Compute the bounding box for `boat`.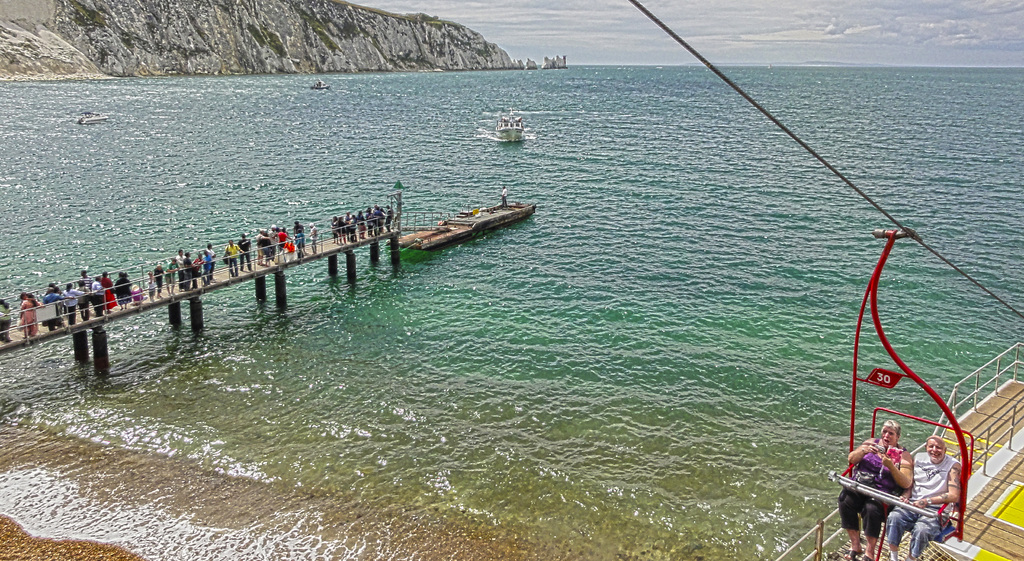
bbox=(312, 76, 328, 90).
